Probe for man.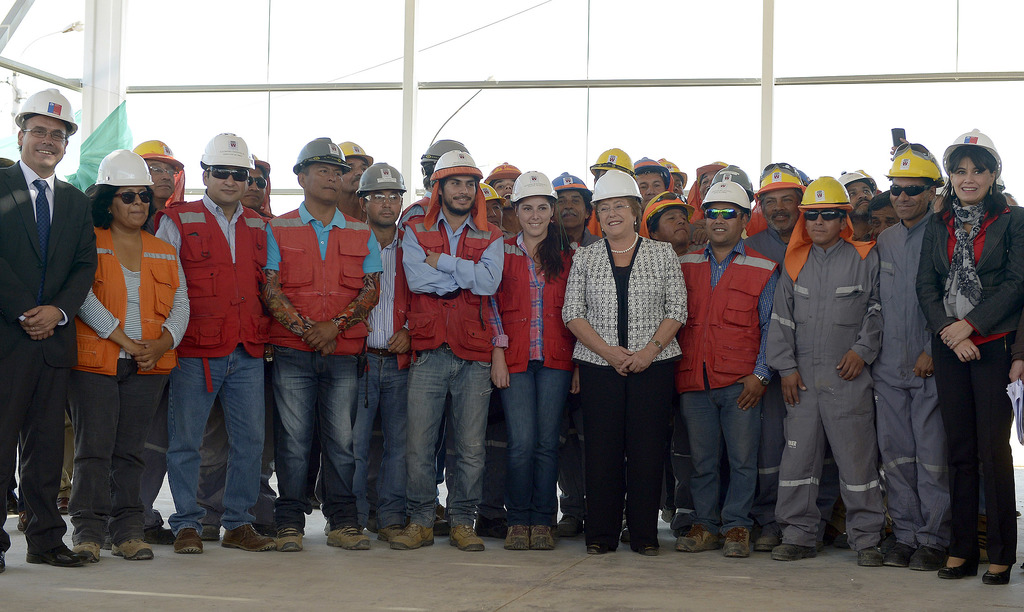
Probe result: BBox(866, 145, 947, 572).
